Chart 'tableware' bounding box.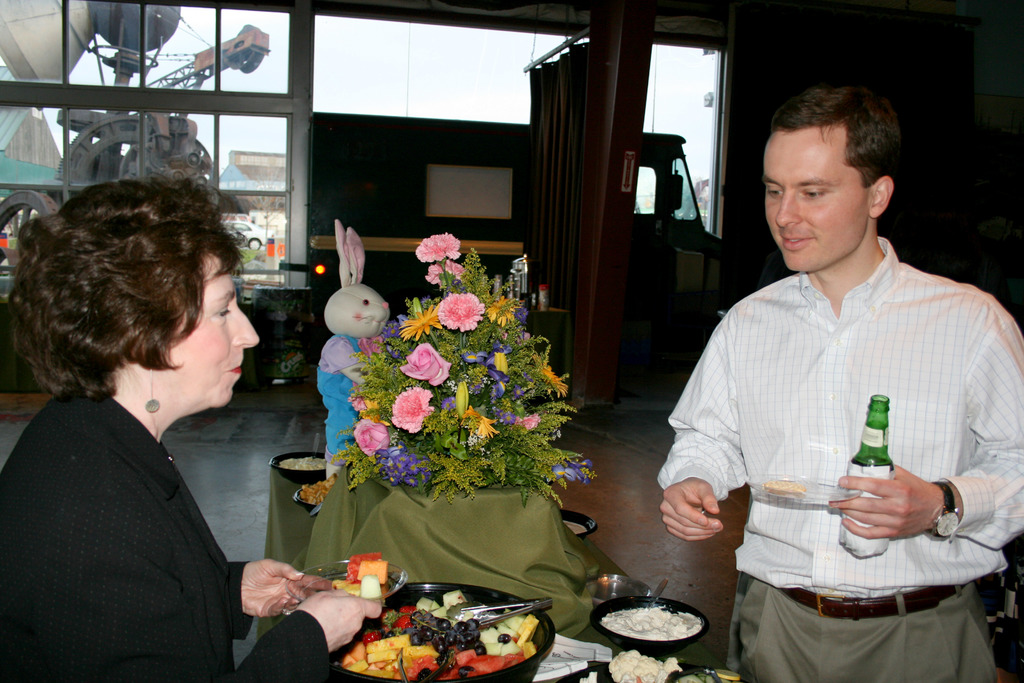
Charted: {"left": 595, "top": 600, "right": 716, "bottom": 662}.
